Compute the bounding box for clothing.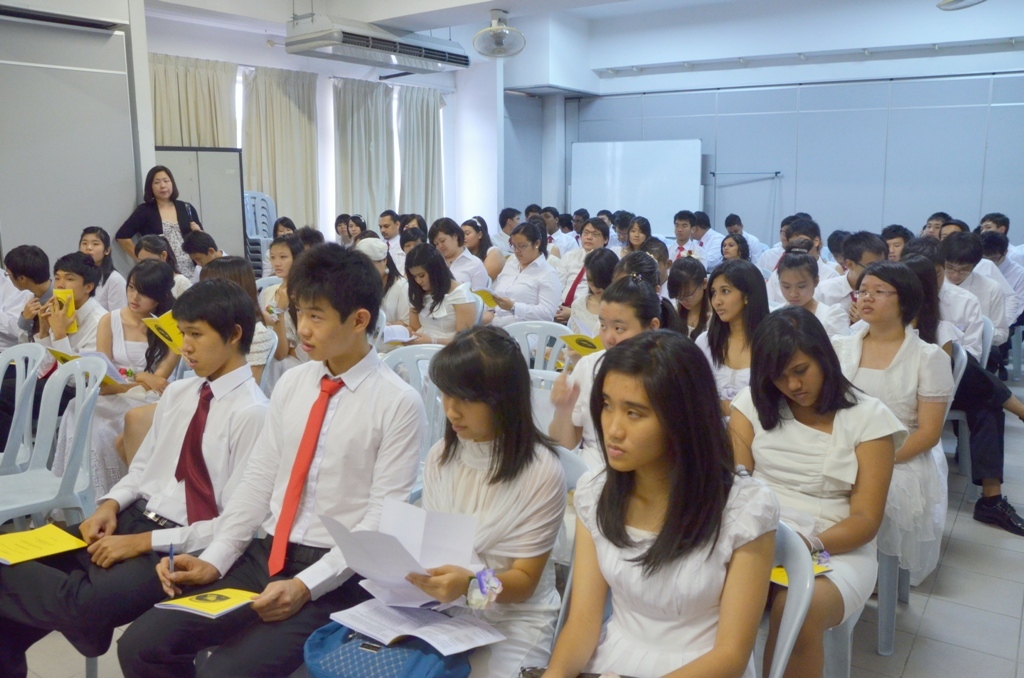
bbox=(116, 199, 206, 265).
